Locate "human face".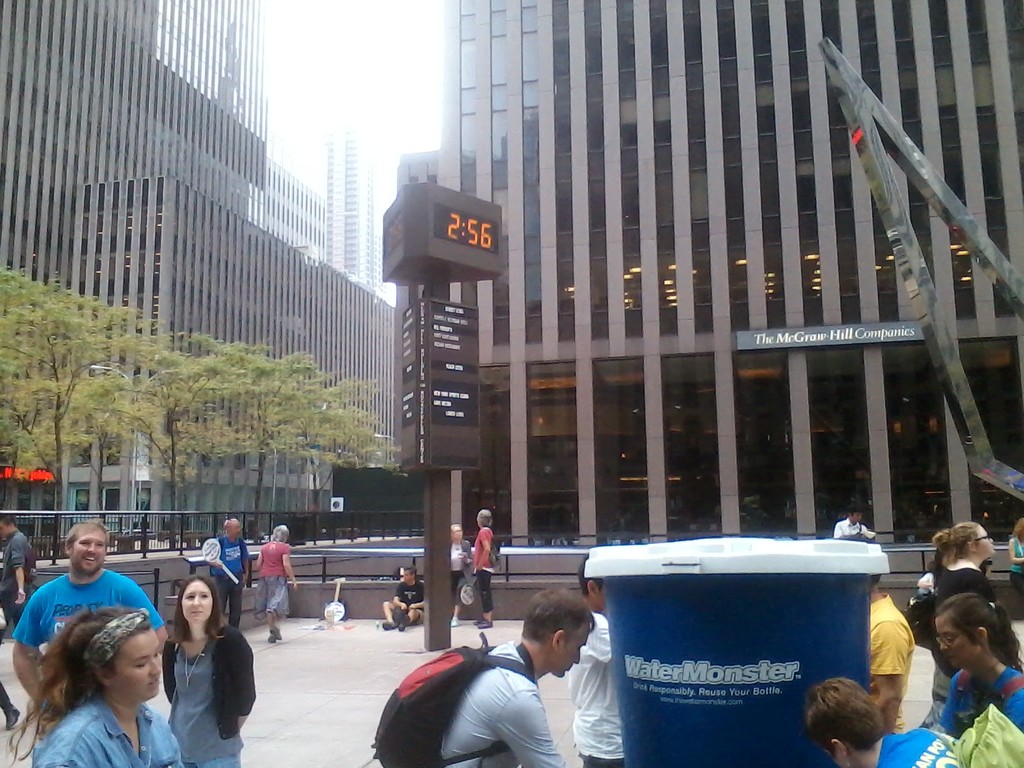
Bounding box: <box>976,529,996,559</box>.
